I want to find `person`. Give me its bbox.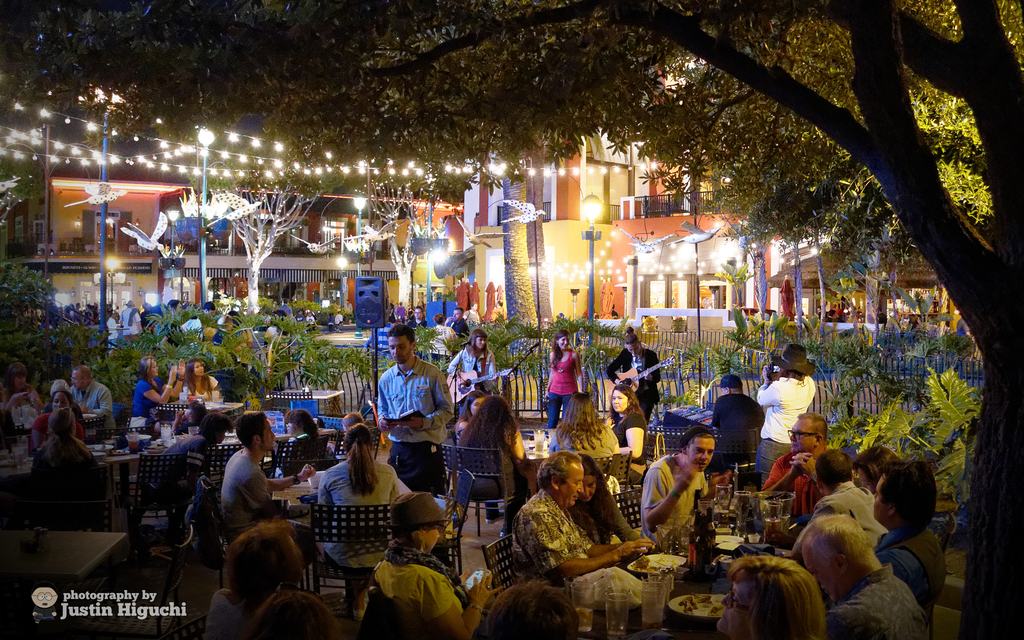
bbox=(245, 588, 354, 639).
